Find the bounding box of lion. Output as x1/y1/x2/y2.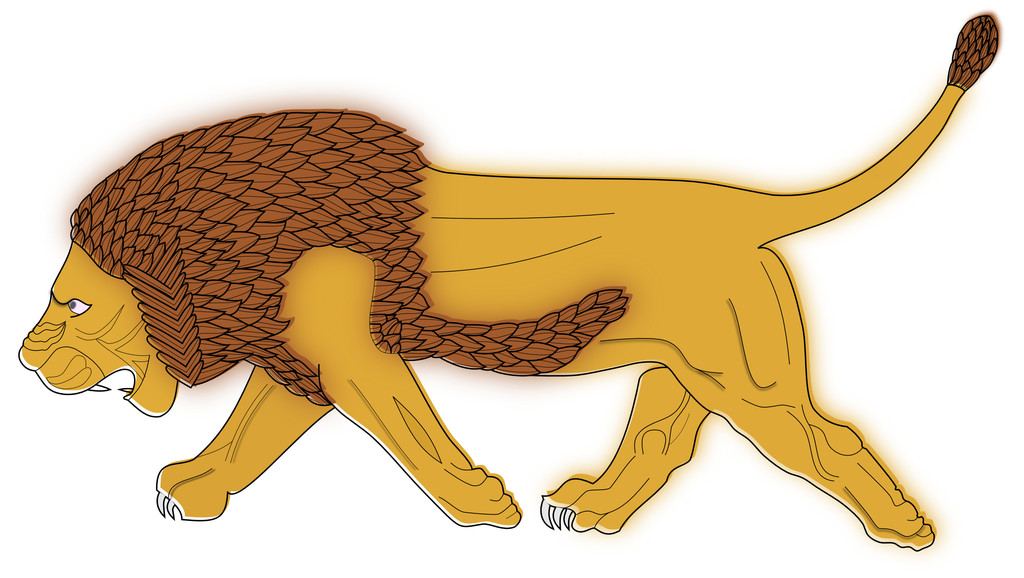
14/12/1002/544.
